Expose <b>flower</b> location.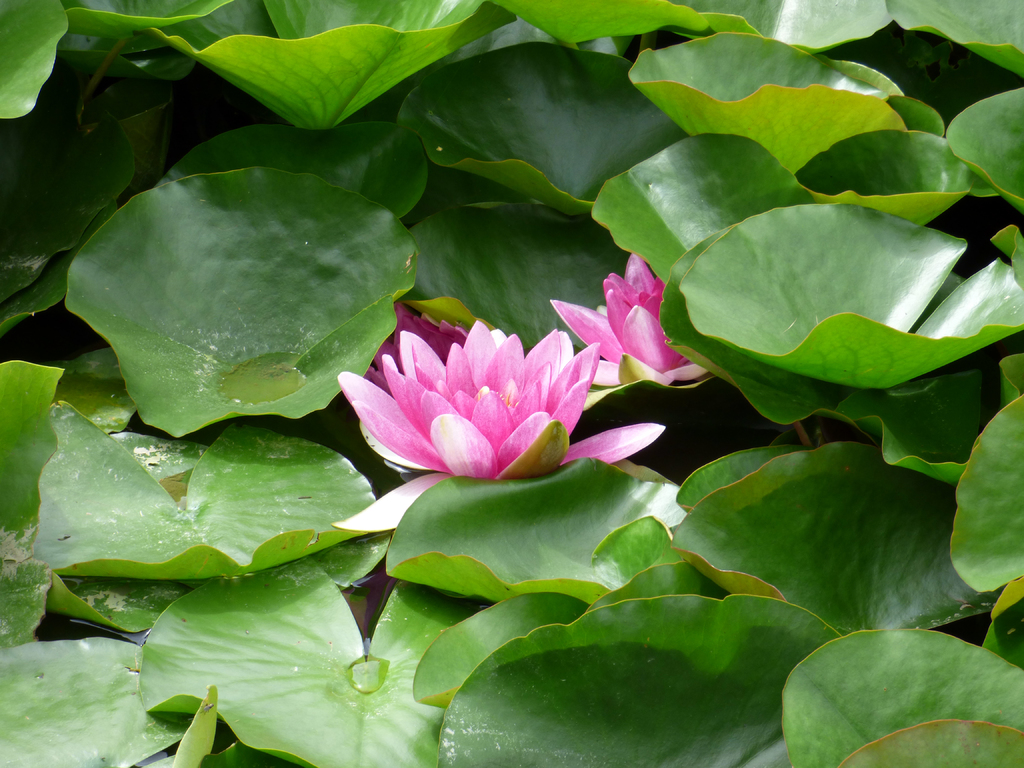
Exposed at bbox=[543, 253, 721, 388].
